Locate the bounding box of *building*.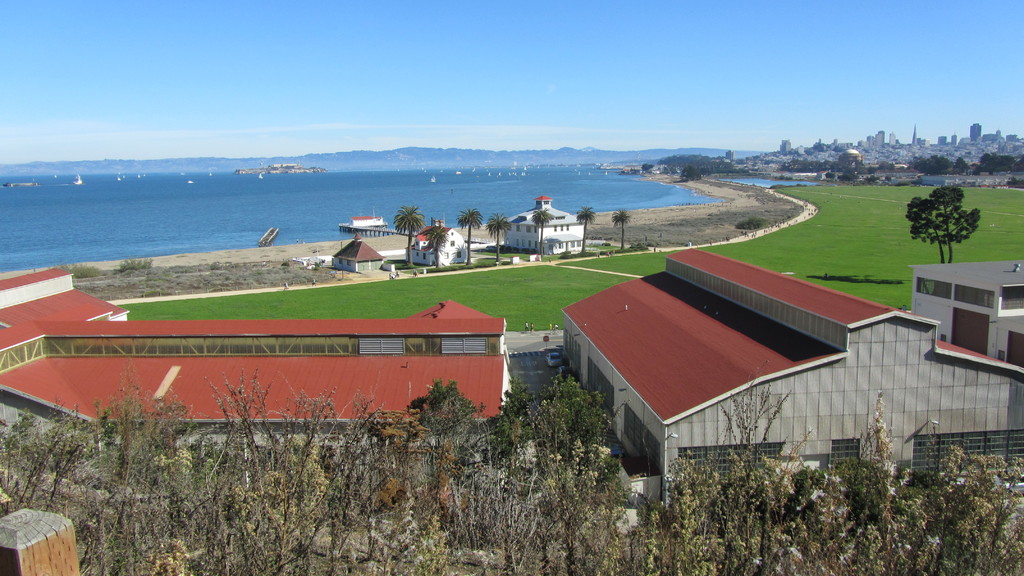
Bounding box: rect(913, 255, 1023, 362).
